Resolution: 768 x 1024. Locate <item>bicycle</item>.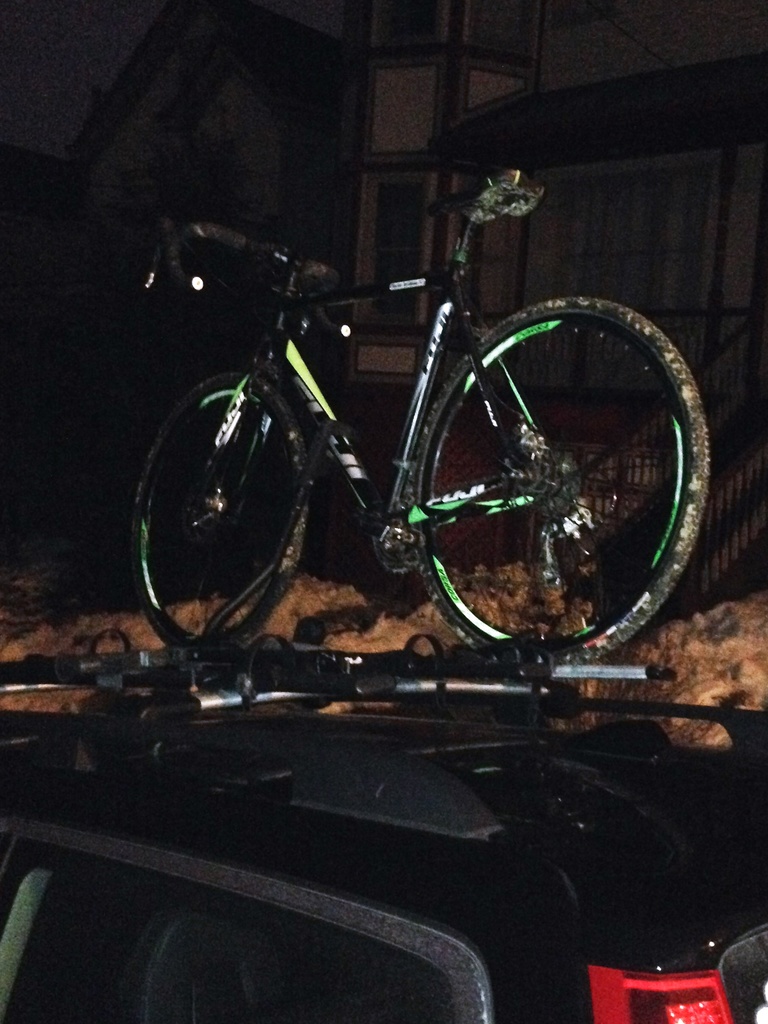
bbox=(100, 171, 718, 732).
